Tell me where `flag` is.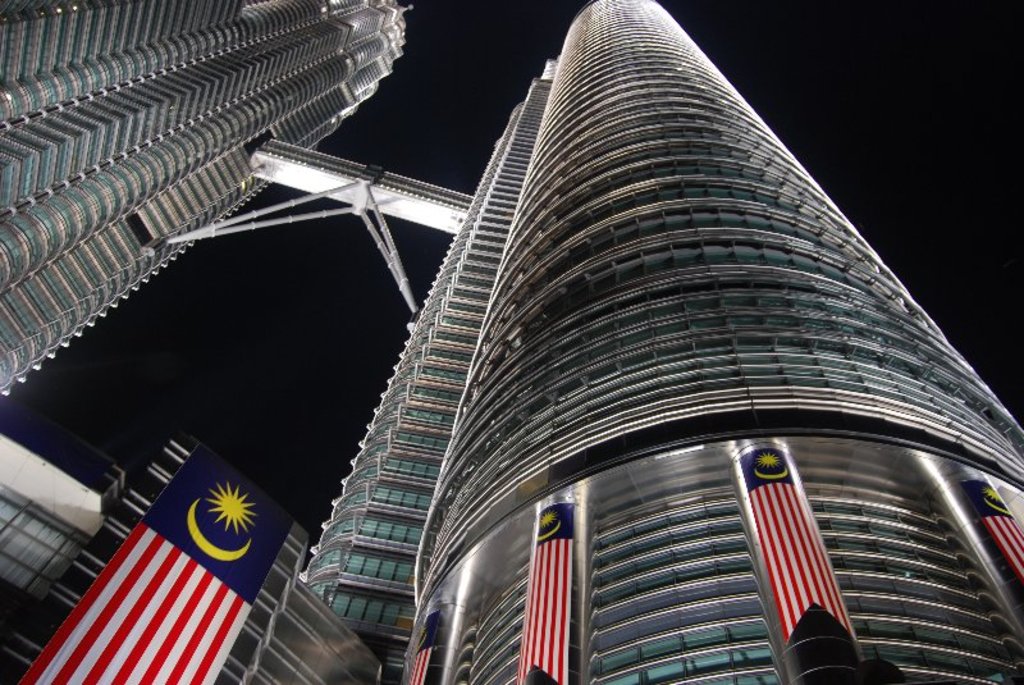
`flag` is at BBox(26, 496, 246, 684).
